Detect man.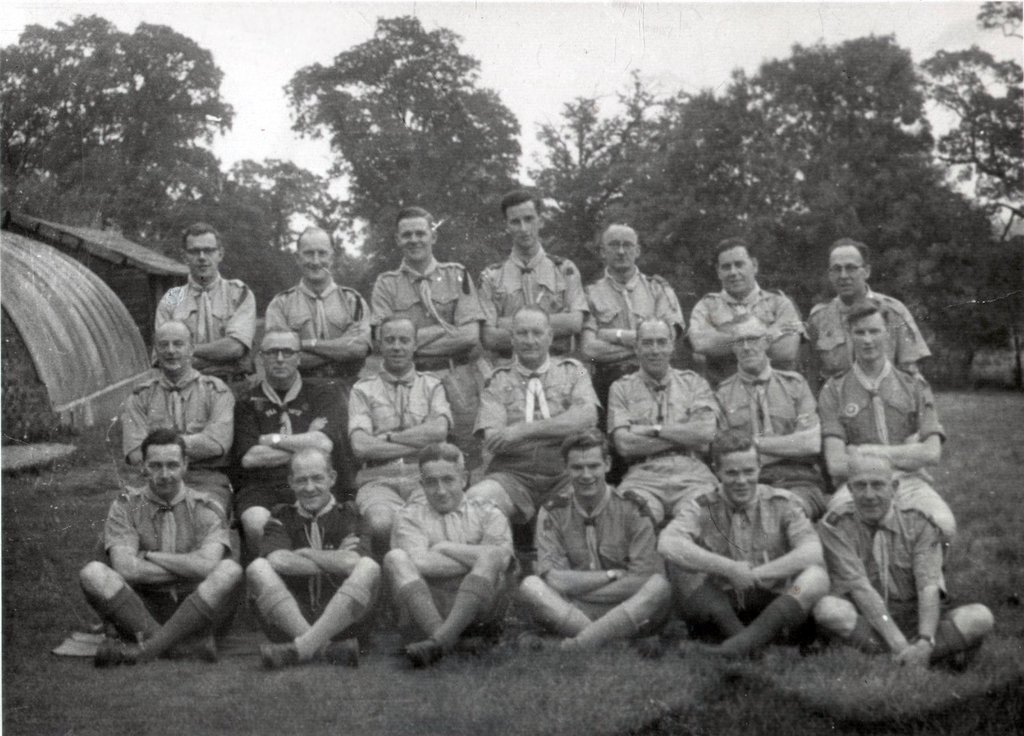
Detected at crop(467, 300, 611, 537).
